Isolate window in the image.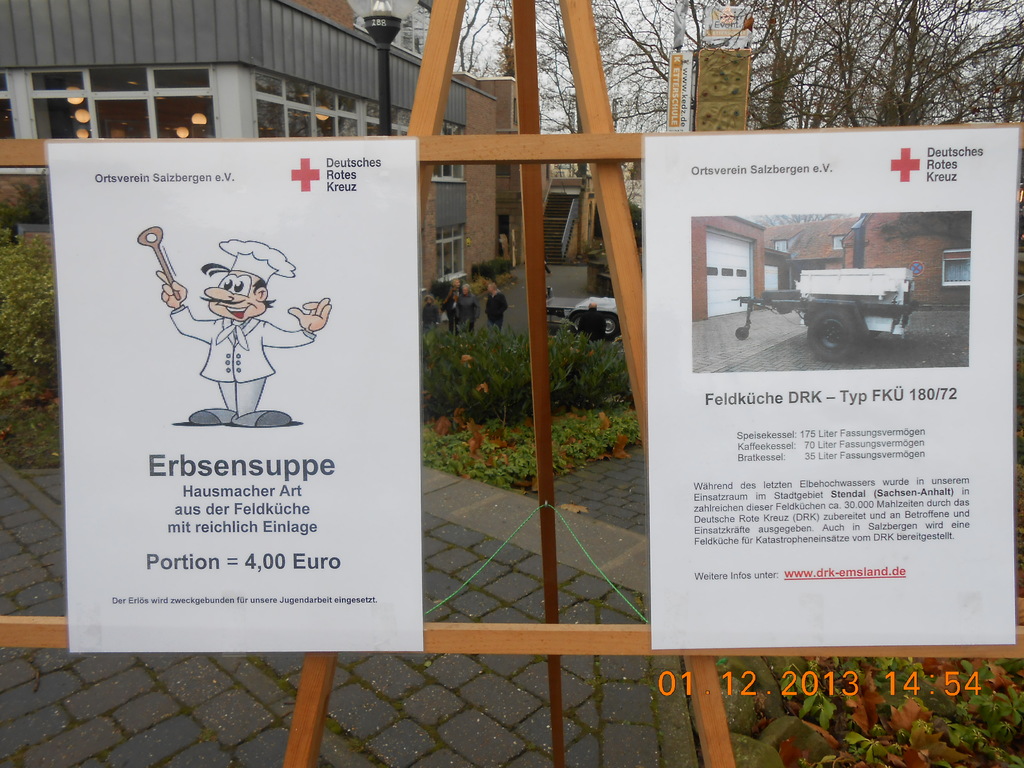
Isolated region: bbox(499, 161, 514, 179).
